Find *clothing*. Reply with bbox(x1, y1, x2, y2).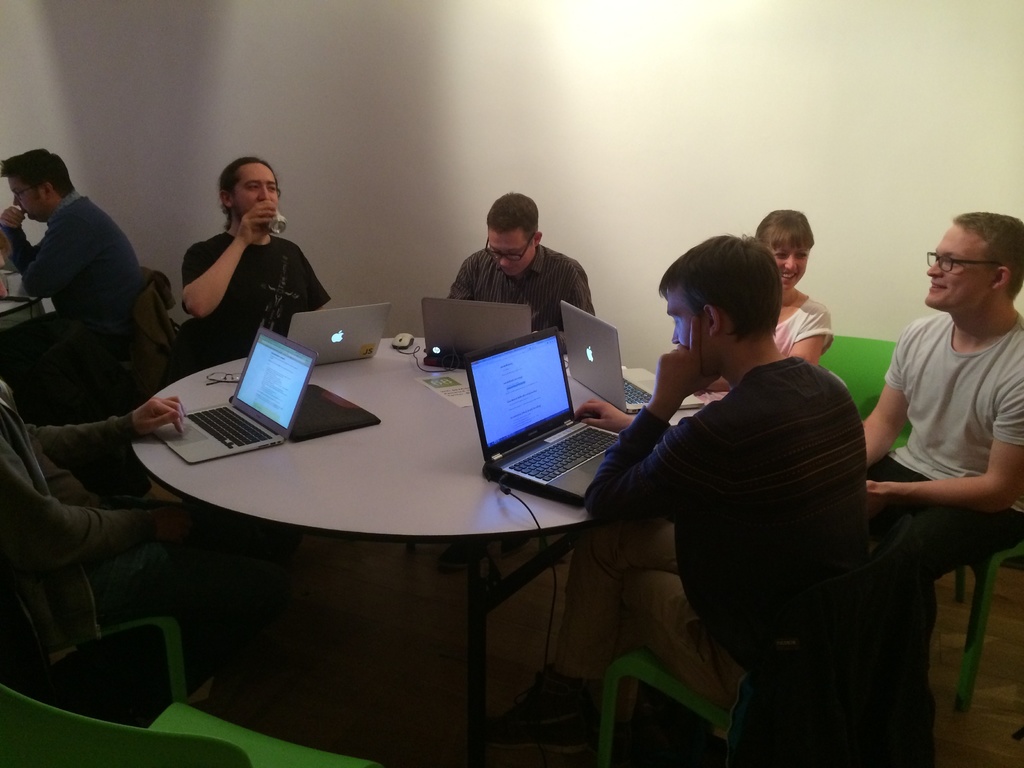
bbox(0, 367, 196, 674).
